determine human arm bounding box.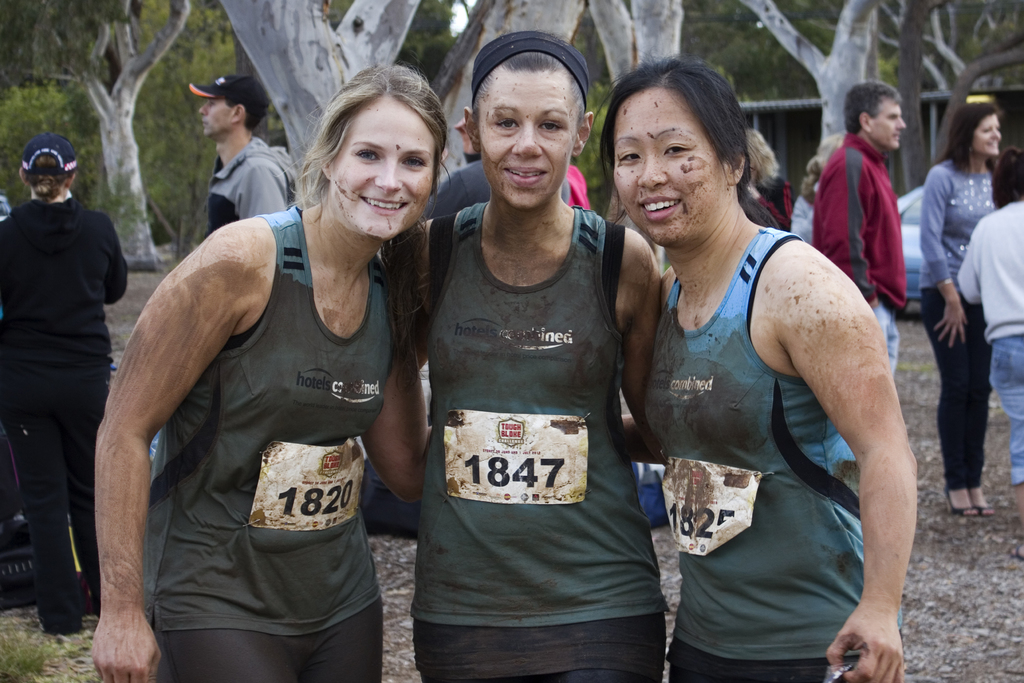
Determined: x1=820, y1=155, x2=874, y2=300.
